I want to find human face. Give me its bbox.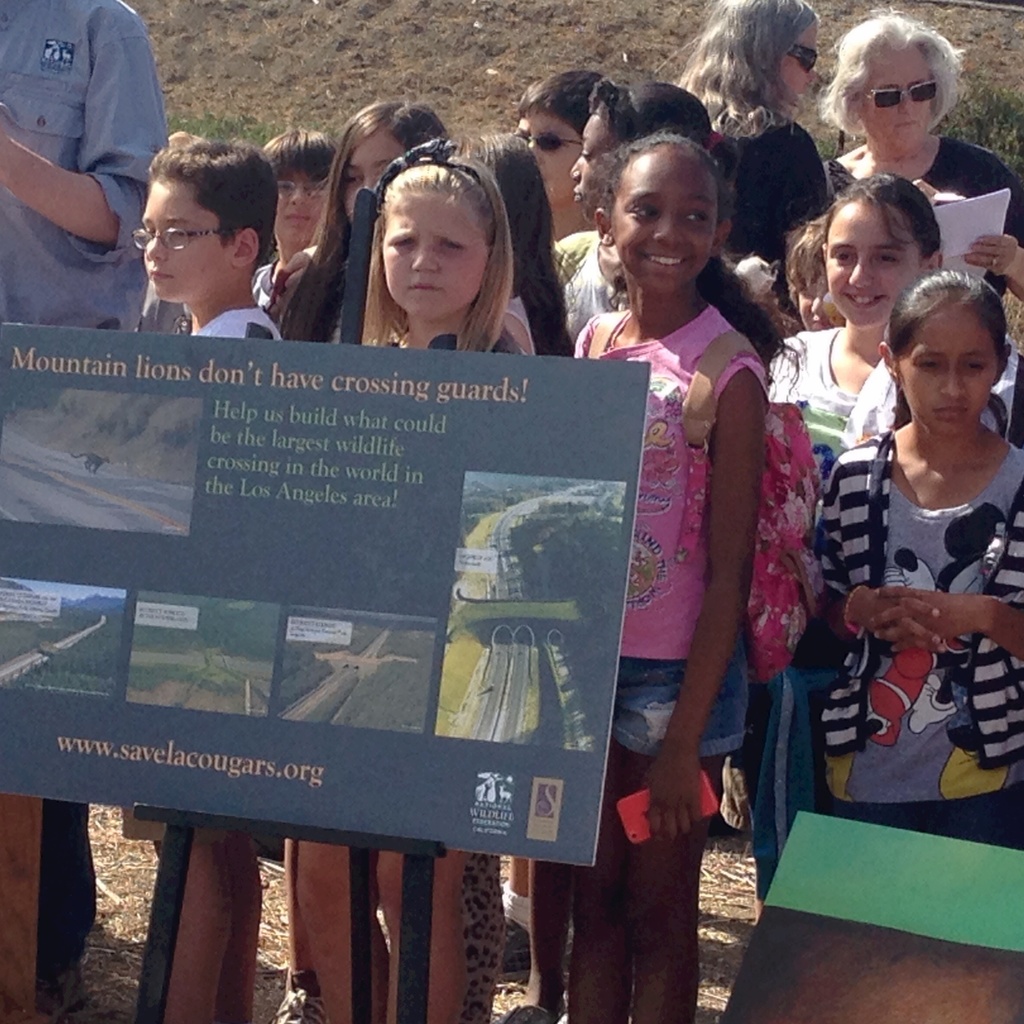
<box>824,193,922,330</box>.
